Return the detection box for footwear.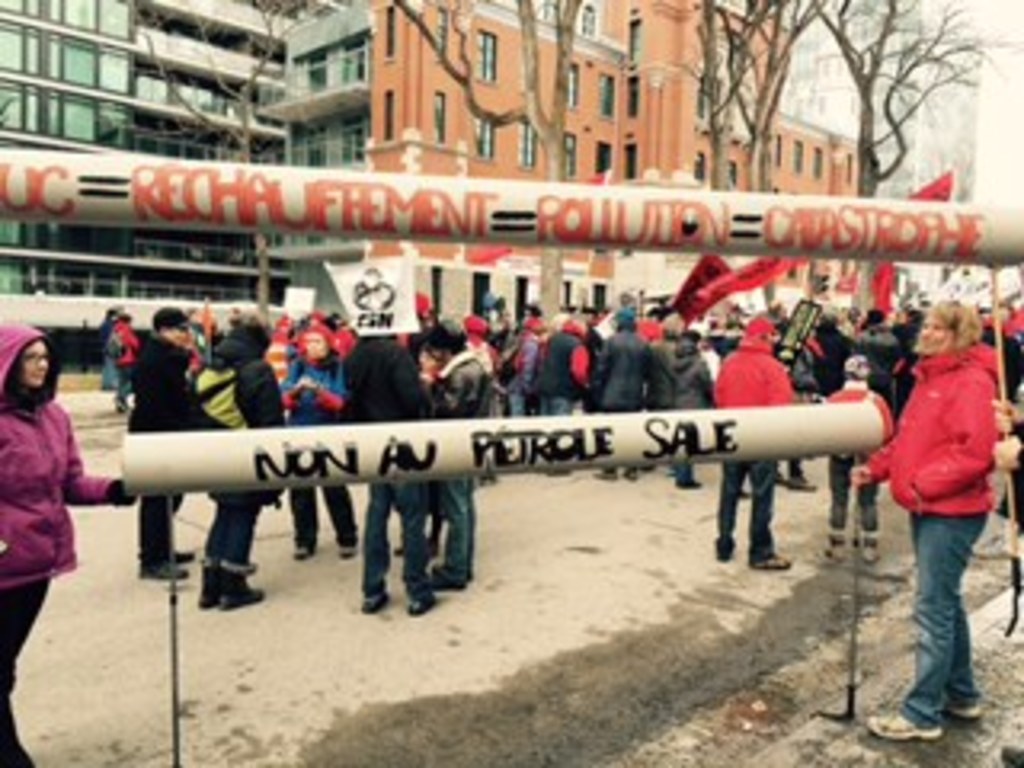
(left=358, top=589, right=394, bottom=614).
